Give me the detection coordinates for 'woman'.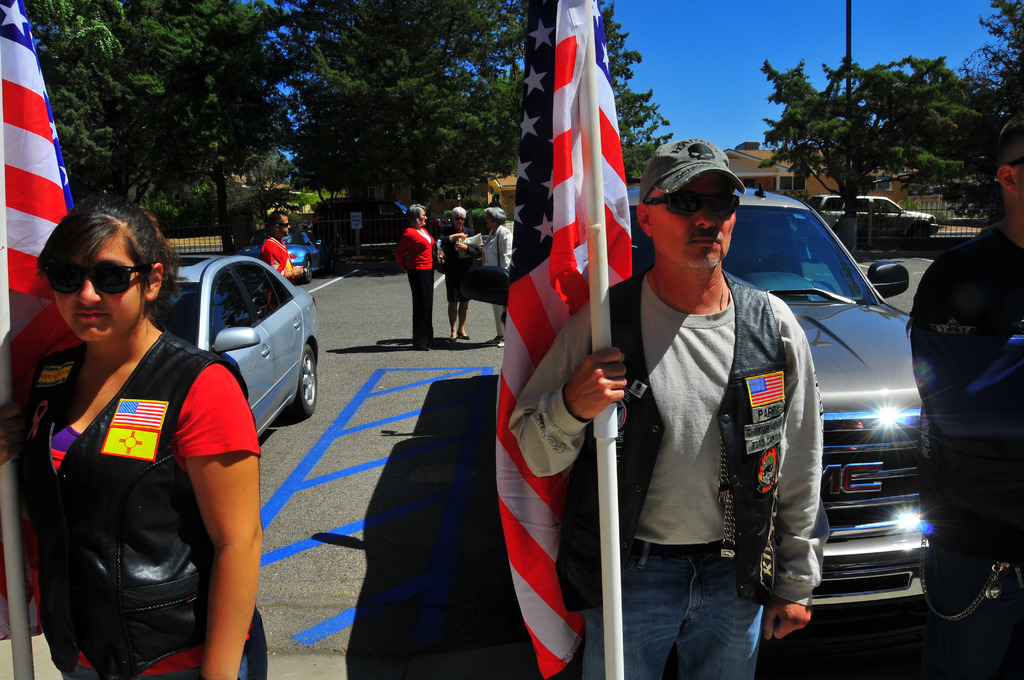
bbox=[17, 205, 262, 668].
